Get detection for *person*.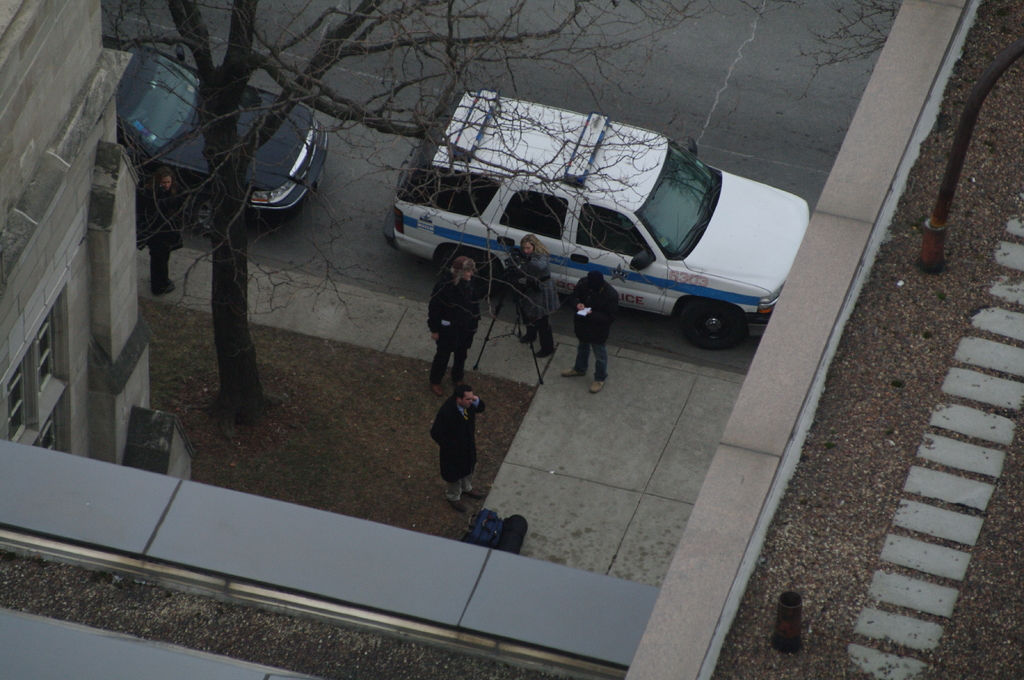
Detection: locate(427, 381, 488, 512).
